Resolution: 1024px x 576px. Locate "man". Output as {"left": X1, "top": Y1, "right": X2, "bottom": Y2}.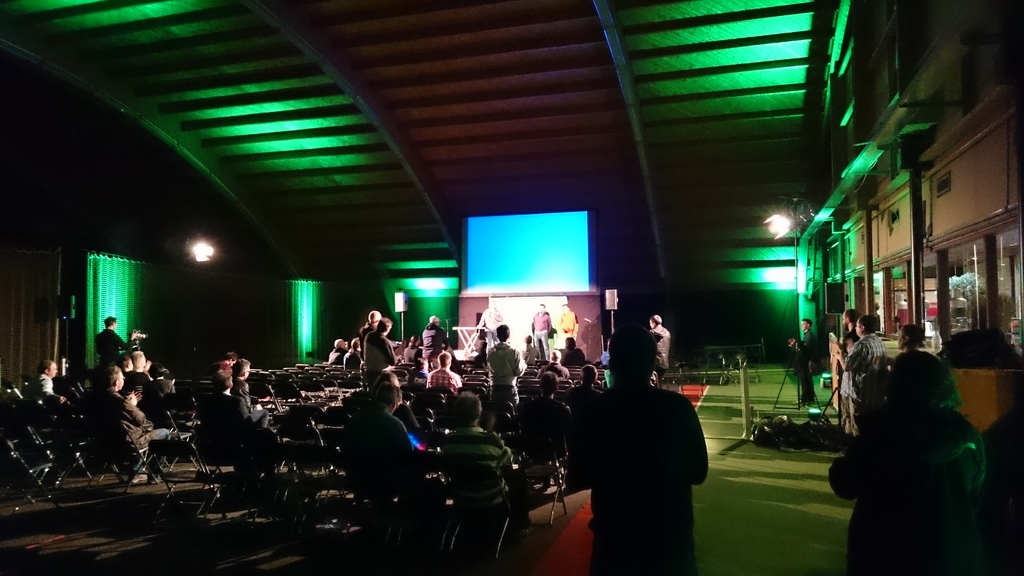
{"left": 561, "top": 312, "right": 715, "bottom": 566}.
